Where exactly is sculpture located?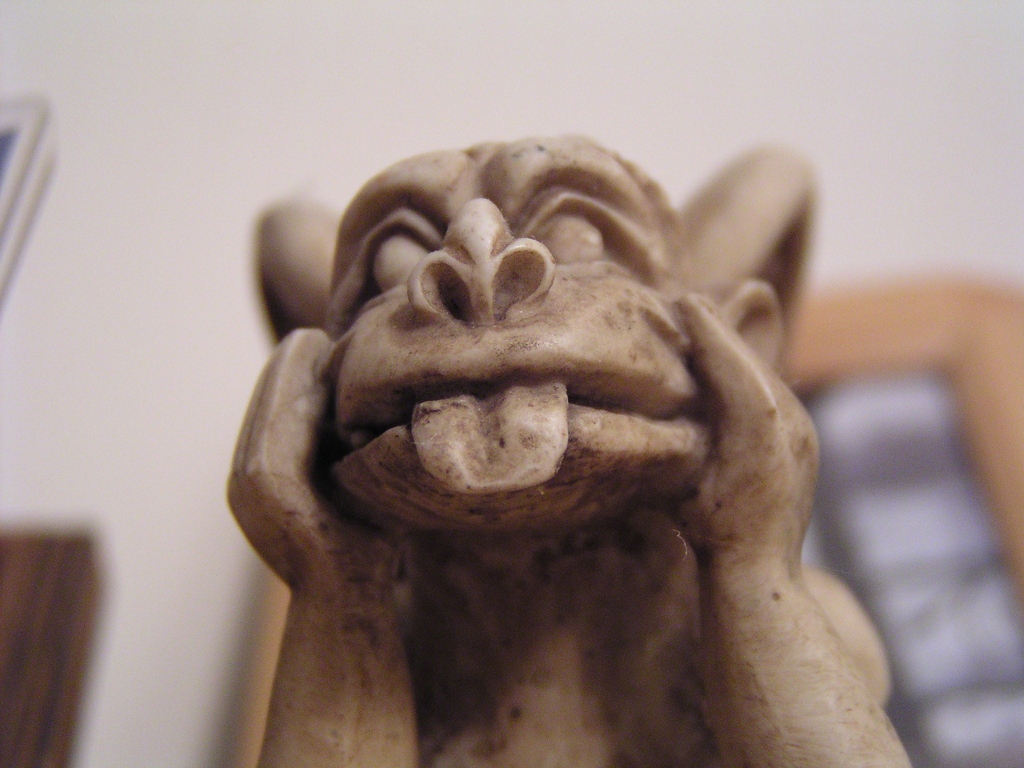
Its bounding box is bbox=[187, 131, 979, 767].
